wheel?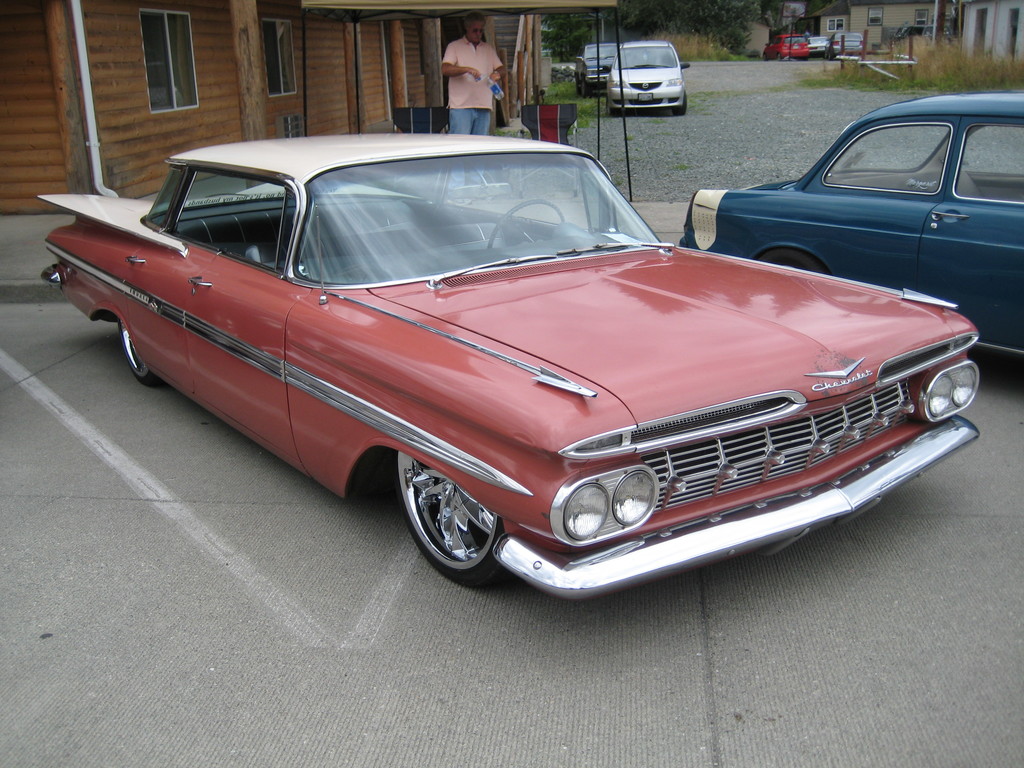
left=605, top=98, right=620, bottom=118
